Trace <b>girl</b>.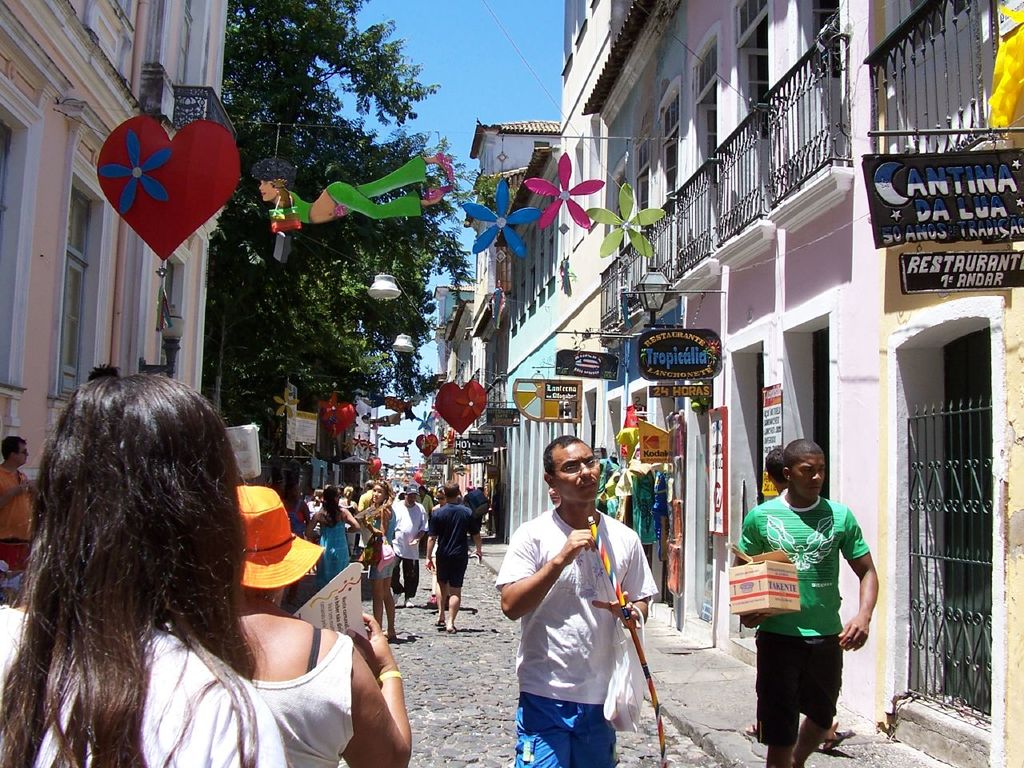
Traced to 358 481 397 642.
